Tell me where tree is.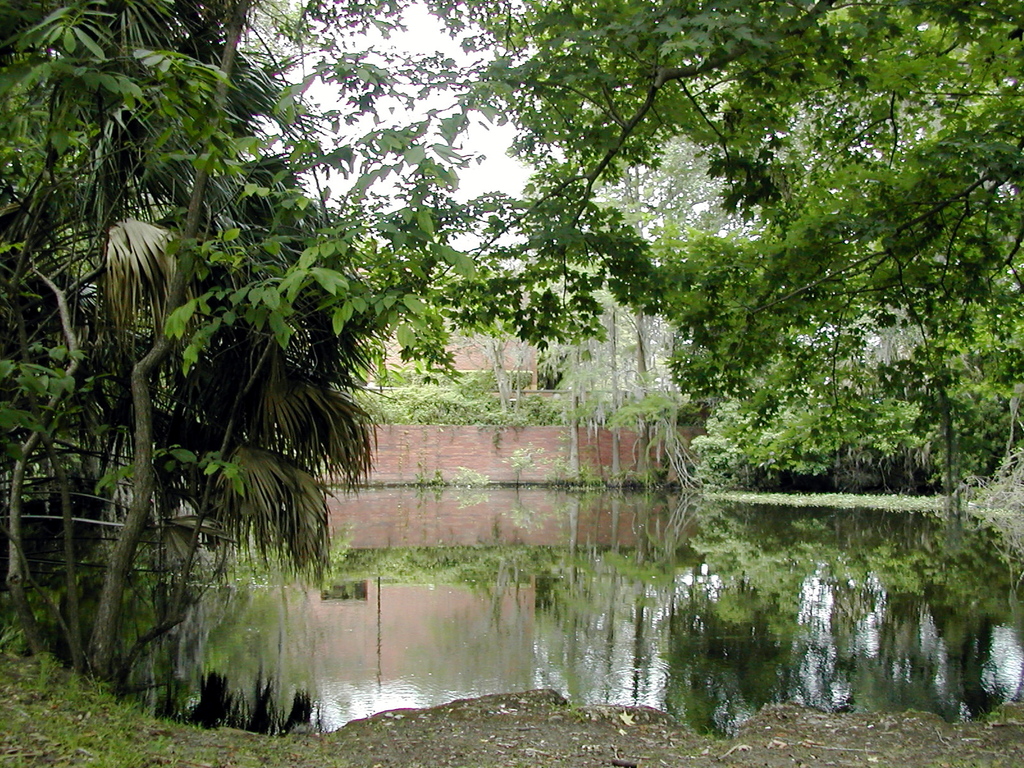
tree is at 0:0:405:698.
